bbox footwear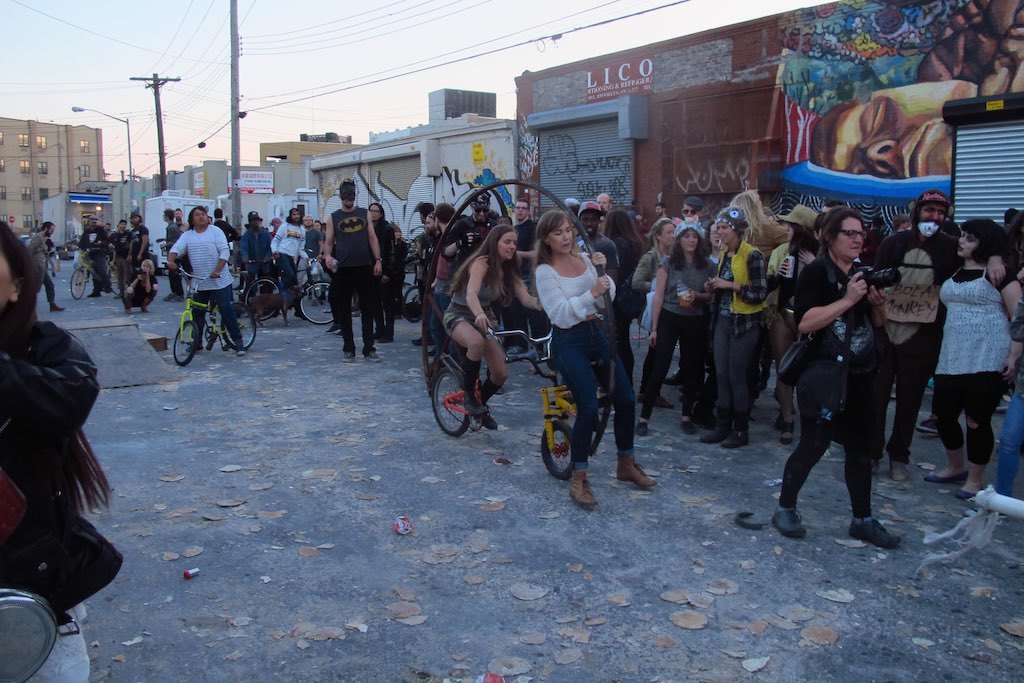
364:349:375:358
